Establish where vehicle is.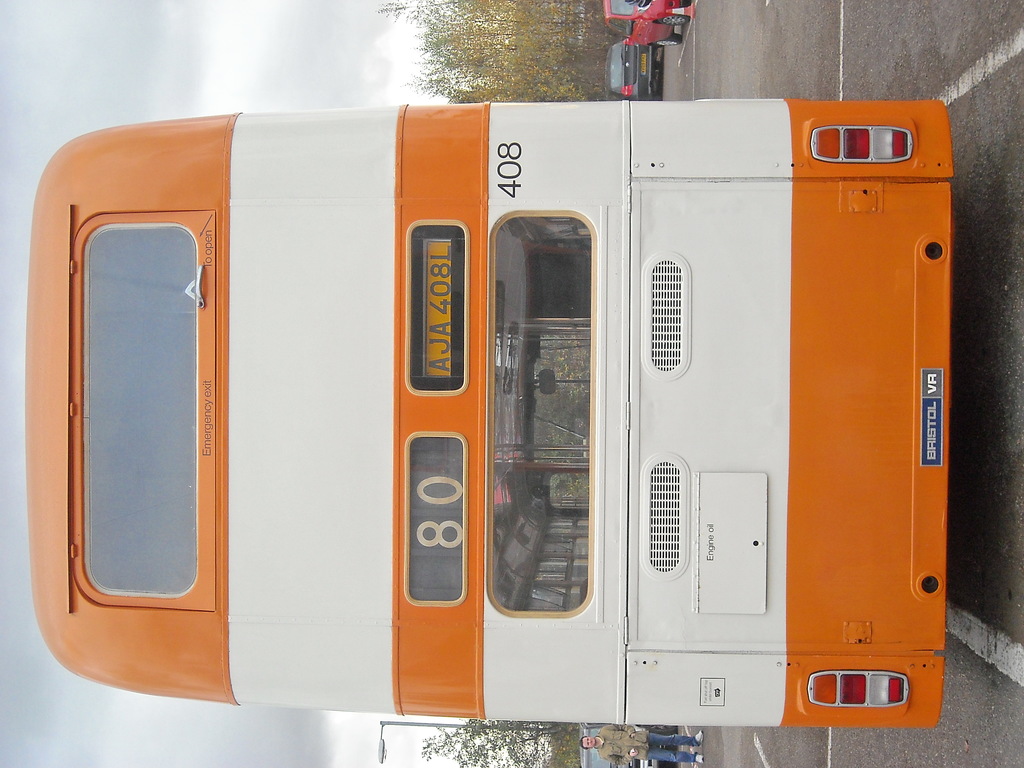
Established at rect(606, 39, 662, 99).
